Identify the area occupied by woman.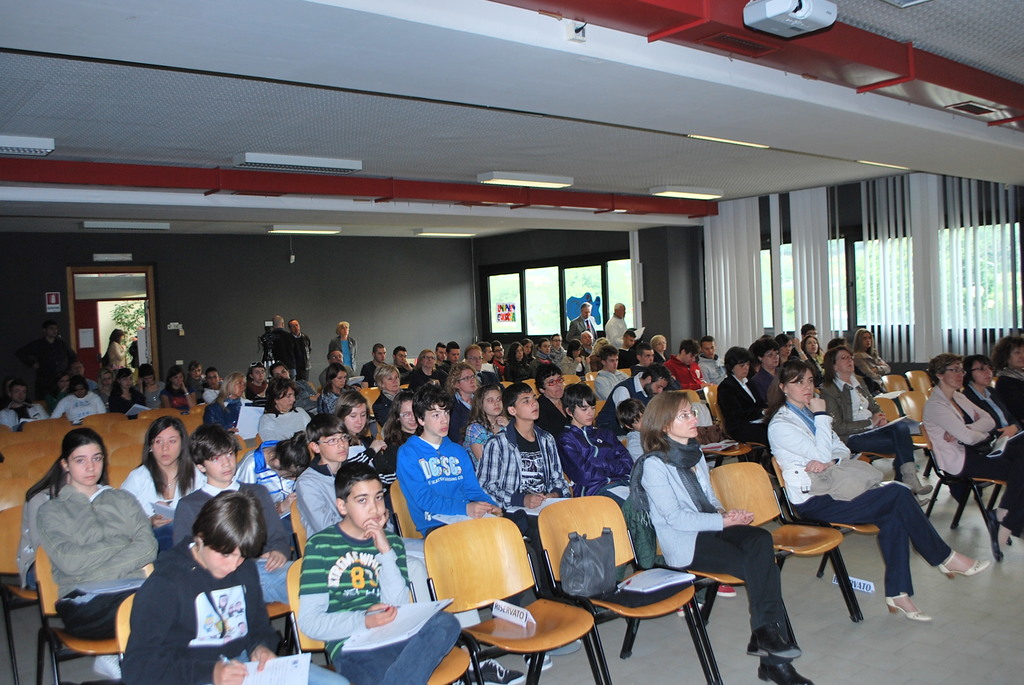
Area: bbox=[372, 395, 422, 478].
